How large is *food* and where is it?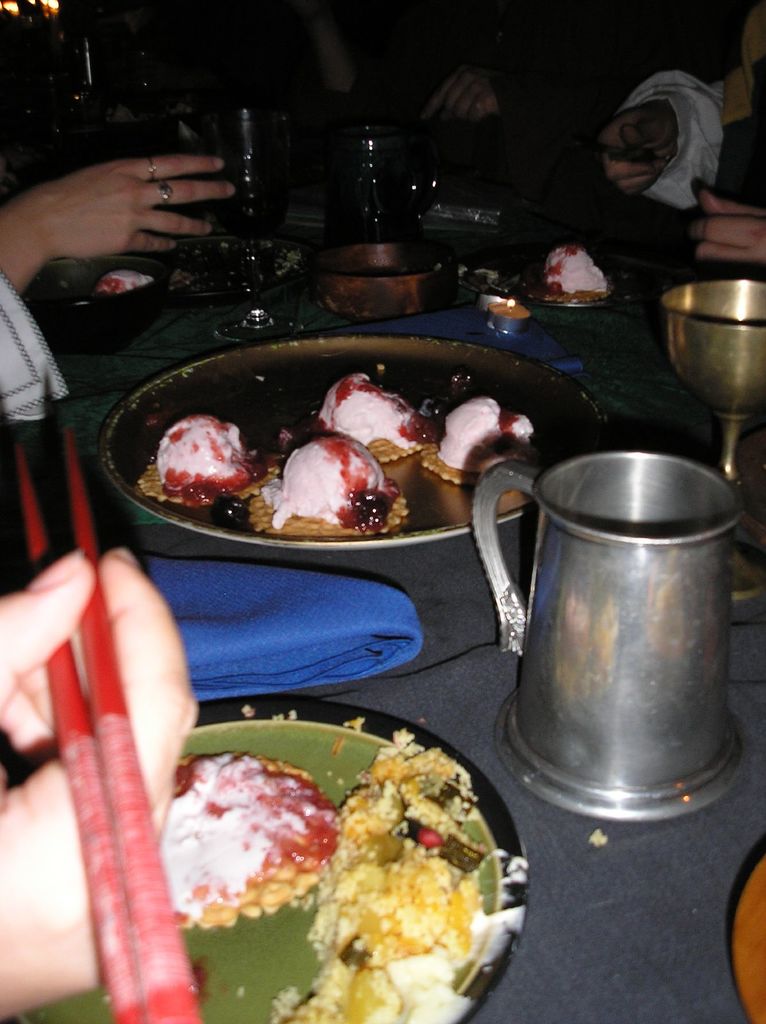
Bounding box: 419, 394, 536, 484.
